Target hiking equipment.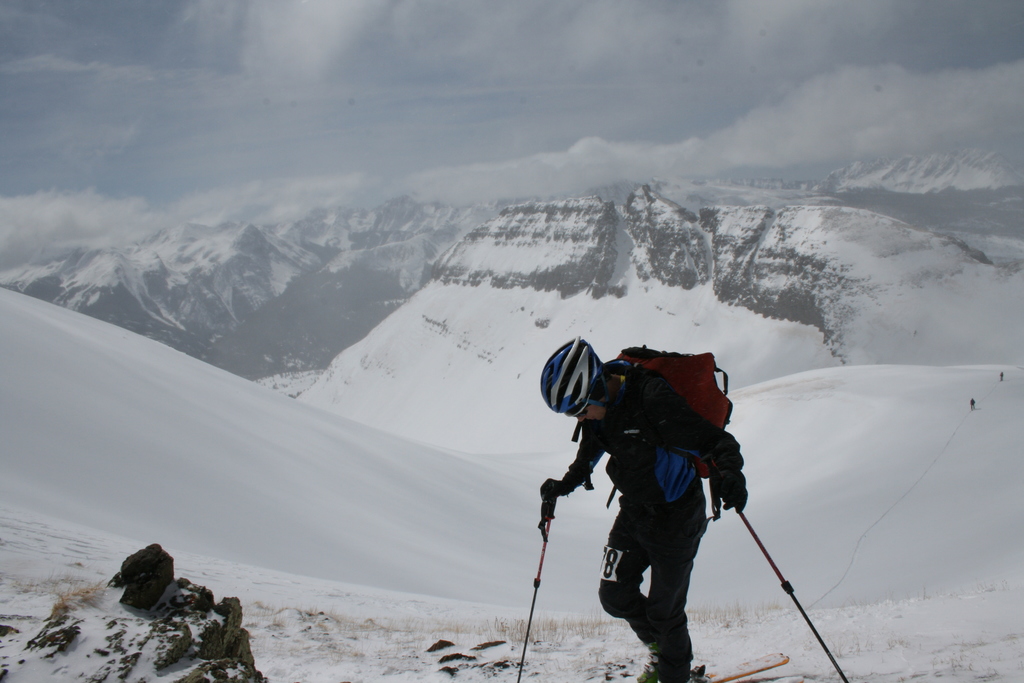
Target region: box(520, 474, 556, 671).
